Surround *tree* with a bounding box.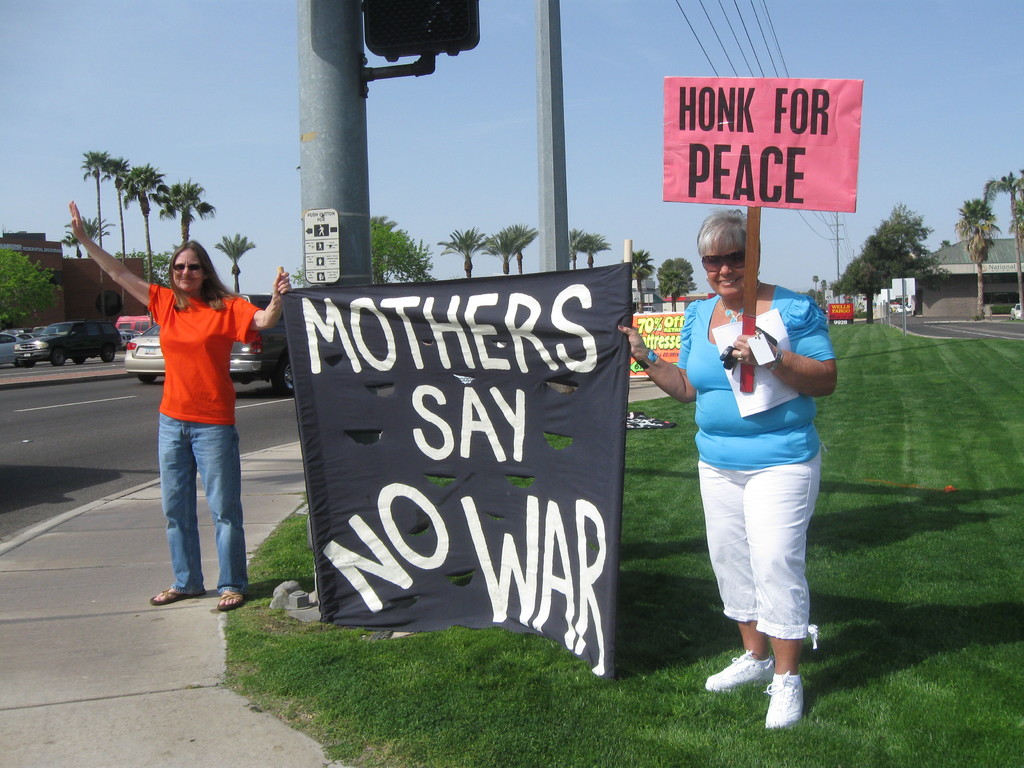
{"left": 149, "top": 173, "right": 218, "bottom": 244}.
